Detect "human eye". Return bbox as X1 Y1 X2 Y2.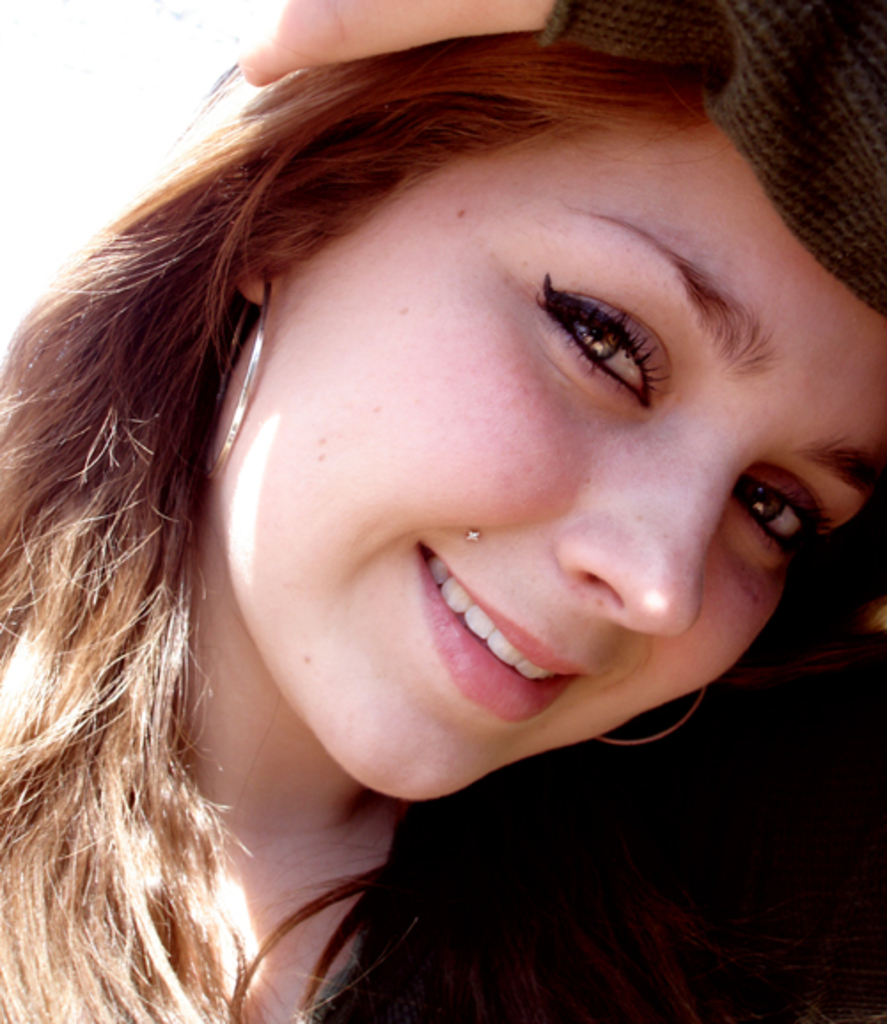
742 470 832 575.
